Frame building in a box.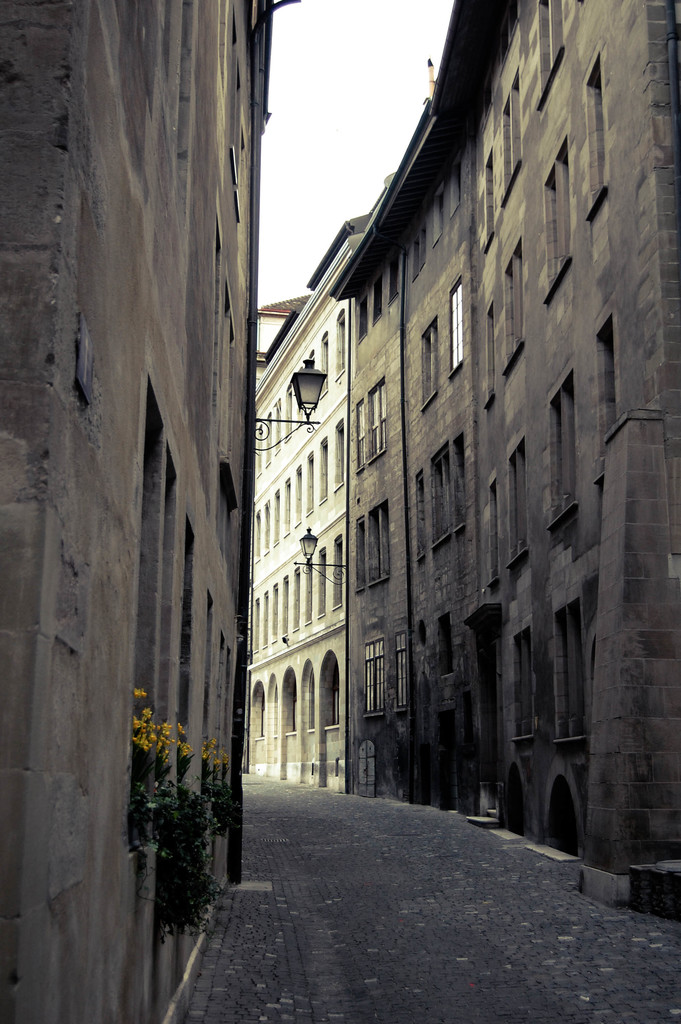
detection(338, 3, 680, 929).
